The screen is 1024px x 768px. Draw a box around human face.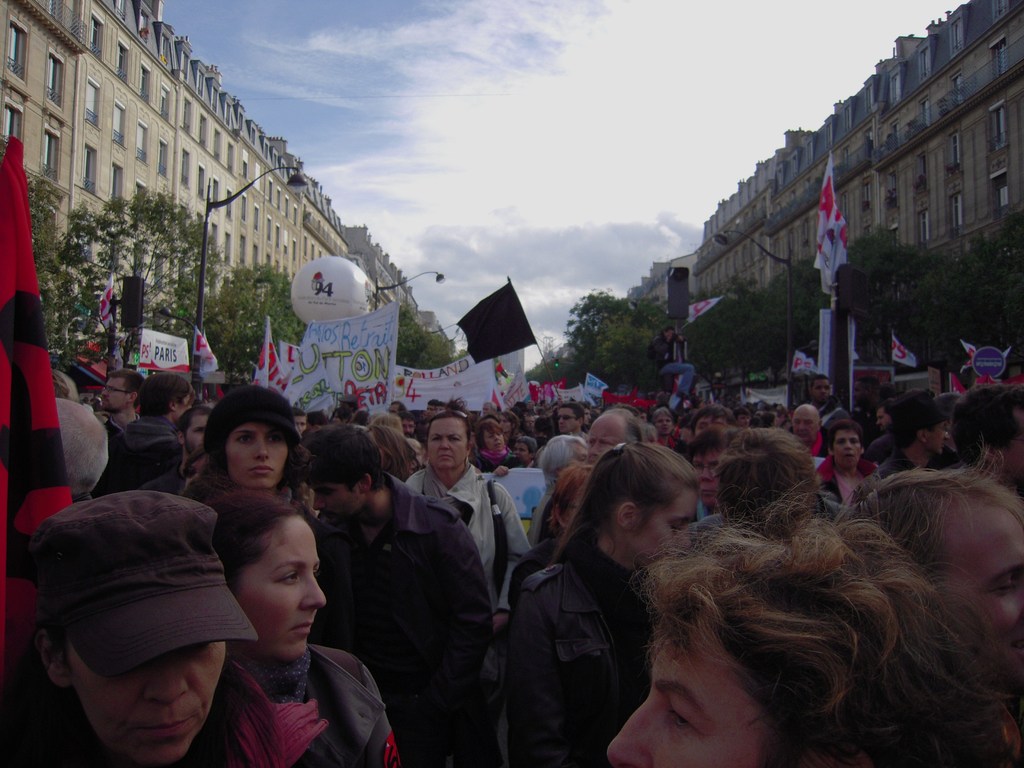
666:329:672:340.
